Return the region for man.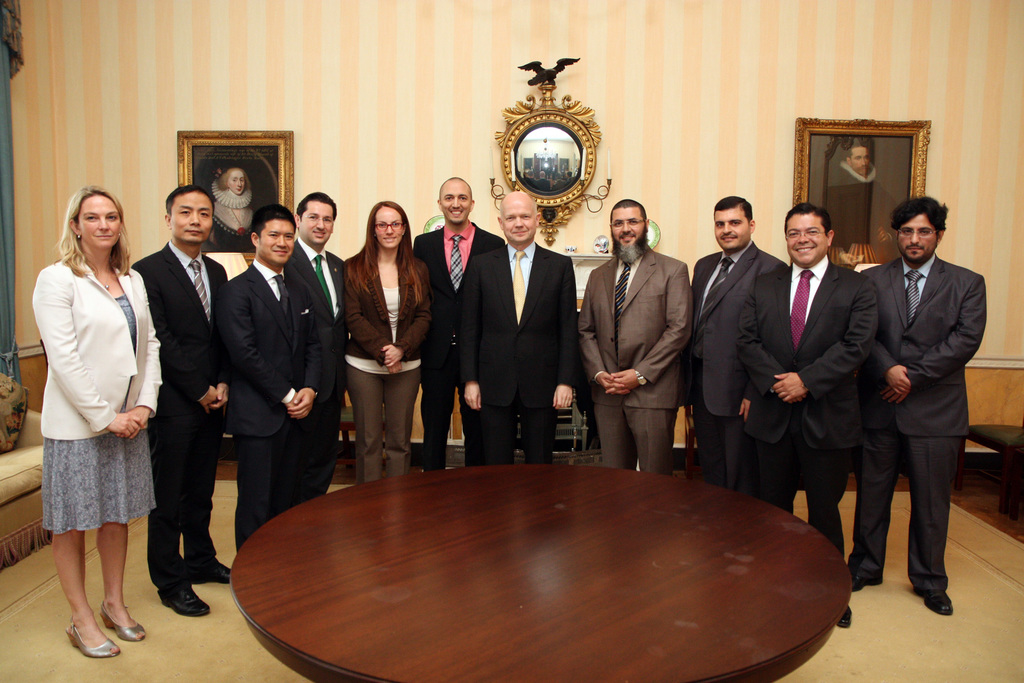
bbox(335, 190, 425, 483).
